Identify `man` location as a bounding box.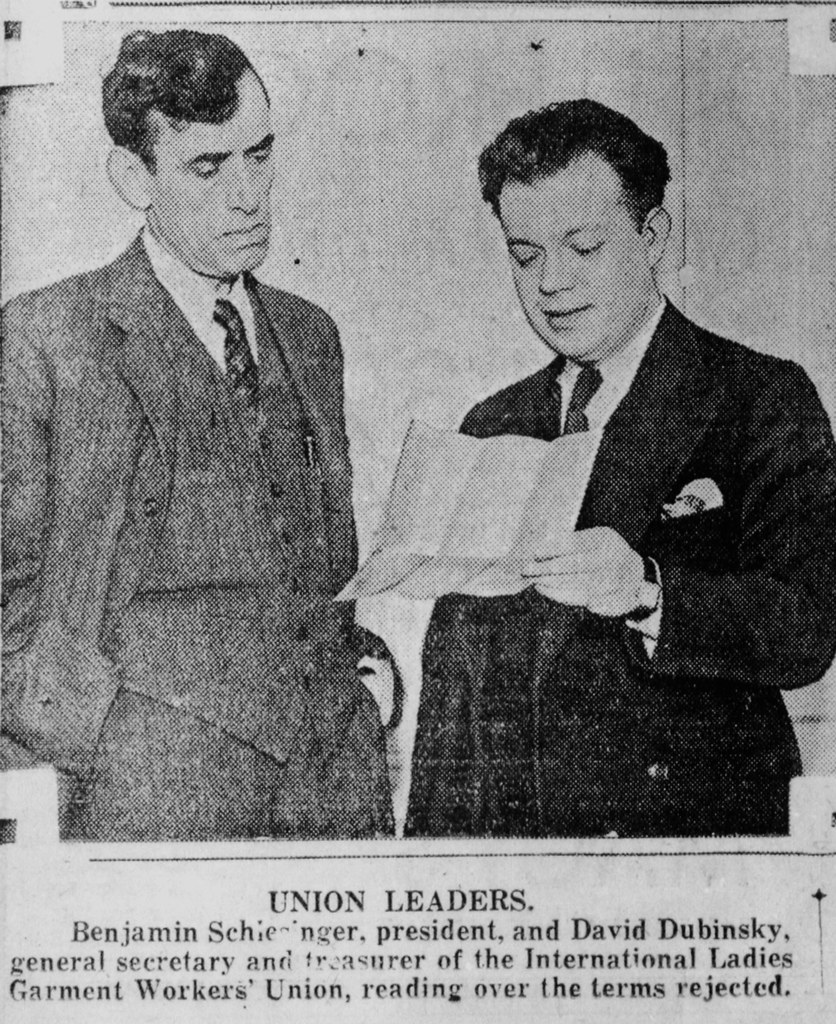
select_region(403, 95, 835, 837).
